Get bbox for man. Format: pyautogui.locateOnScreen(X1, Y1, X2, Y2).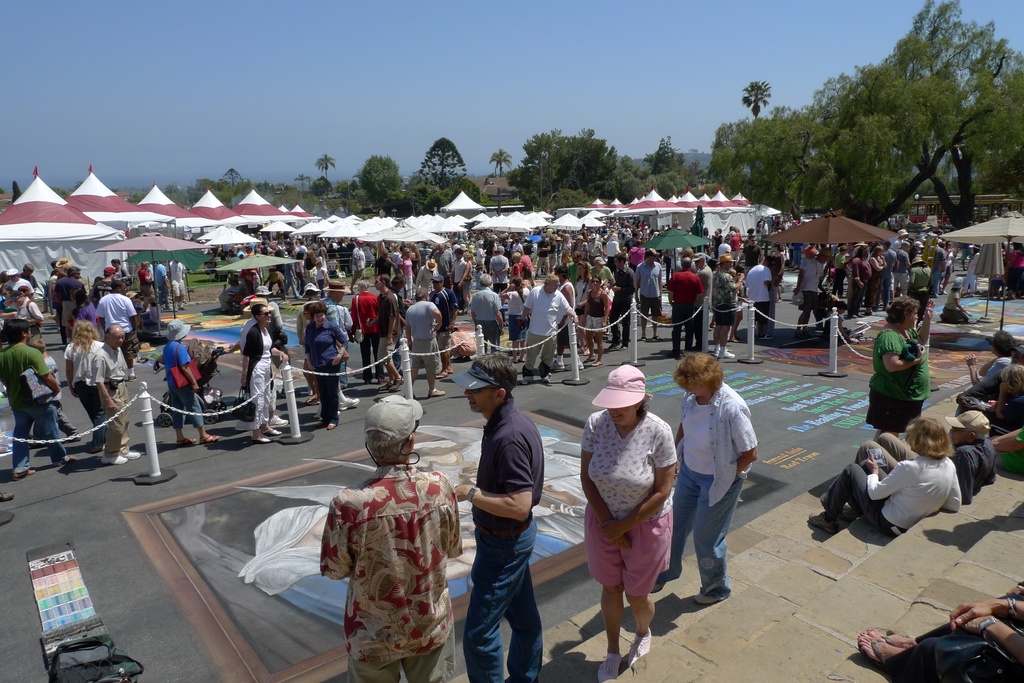
pyautogui.locateOnScreen(534, 232, 552, 275).
